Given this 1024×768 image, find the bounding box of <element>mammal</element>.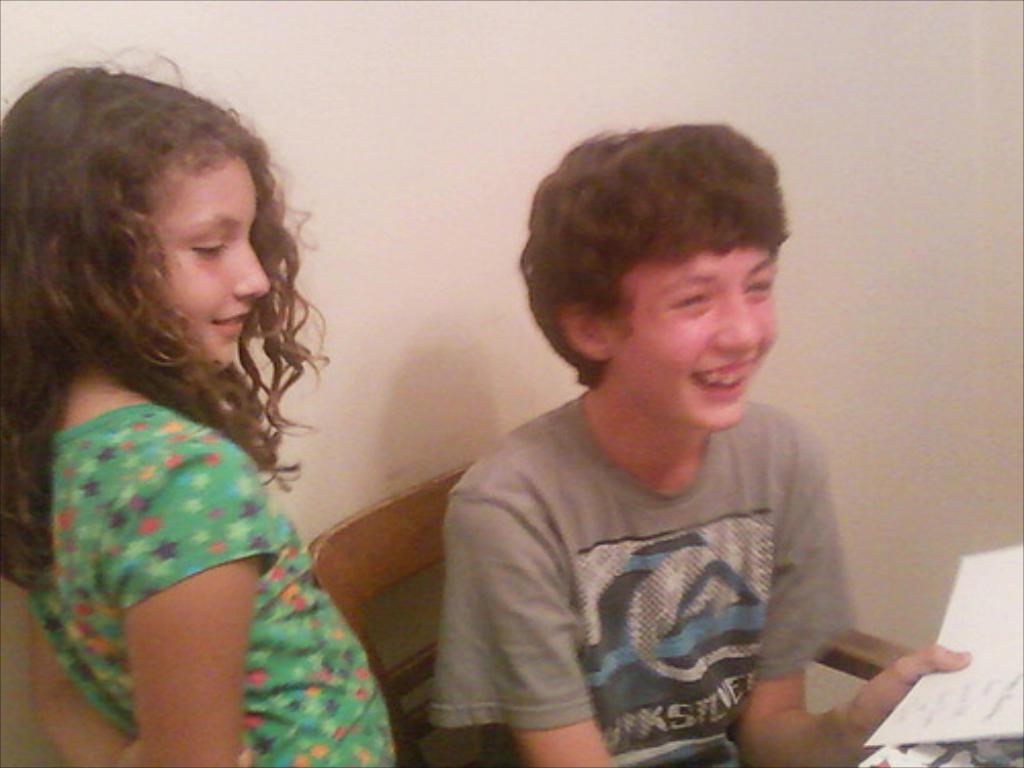
x1=0 y1=41 x2=397 y2=766.
